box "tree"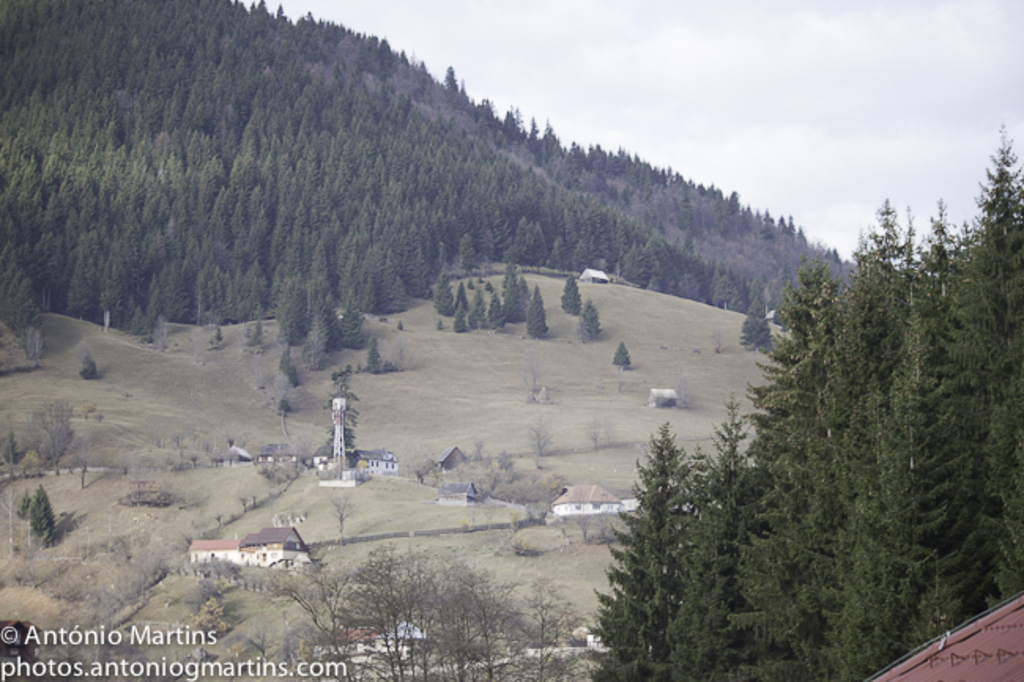
detection(737, 280, 774, 356)
